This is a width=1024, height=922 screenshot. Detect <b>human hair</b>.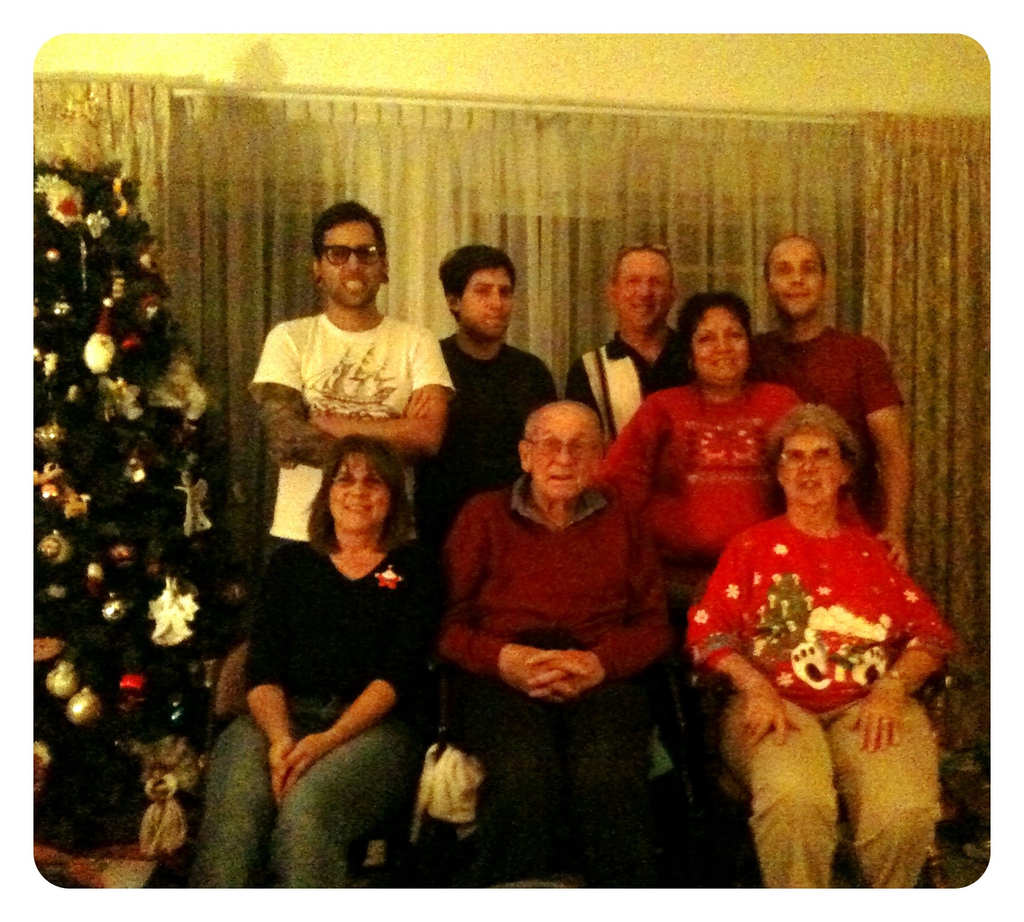
436, 244, 520, 328.
